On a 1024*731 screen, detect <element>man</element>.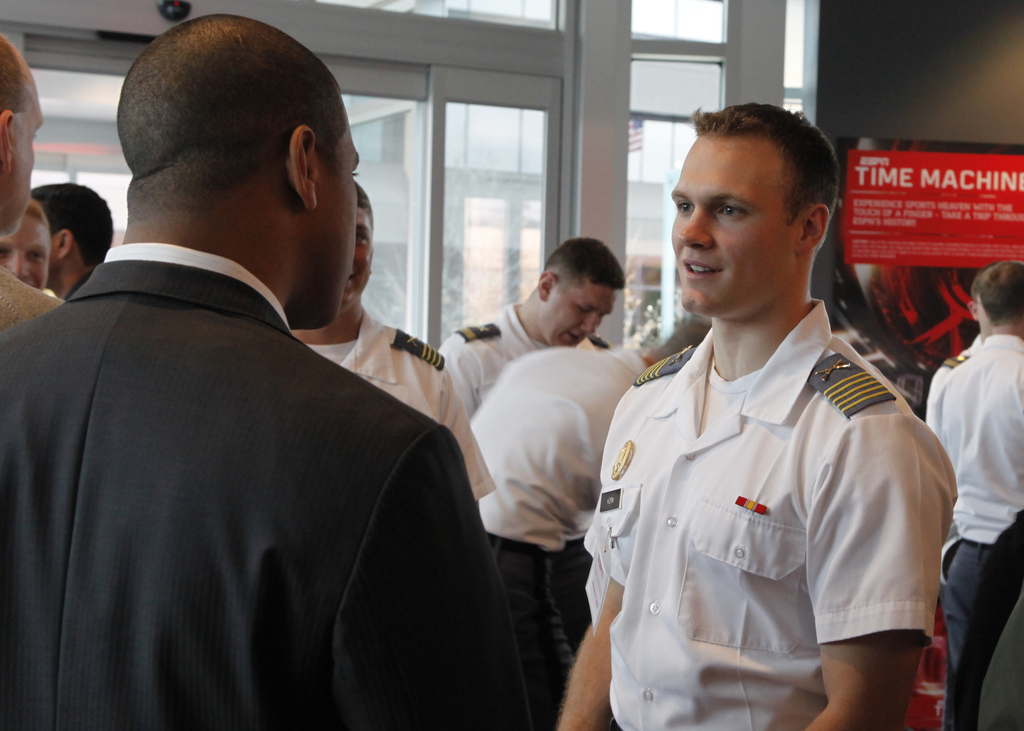
552,101,957,730.
